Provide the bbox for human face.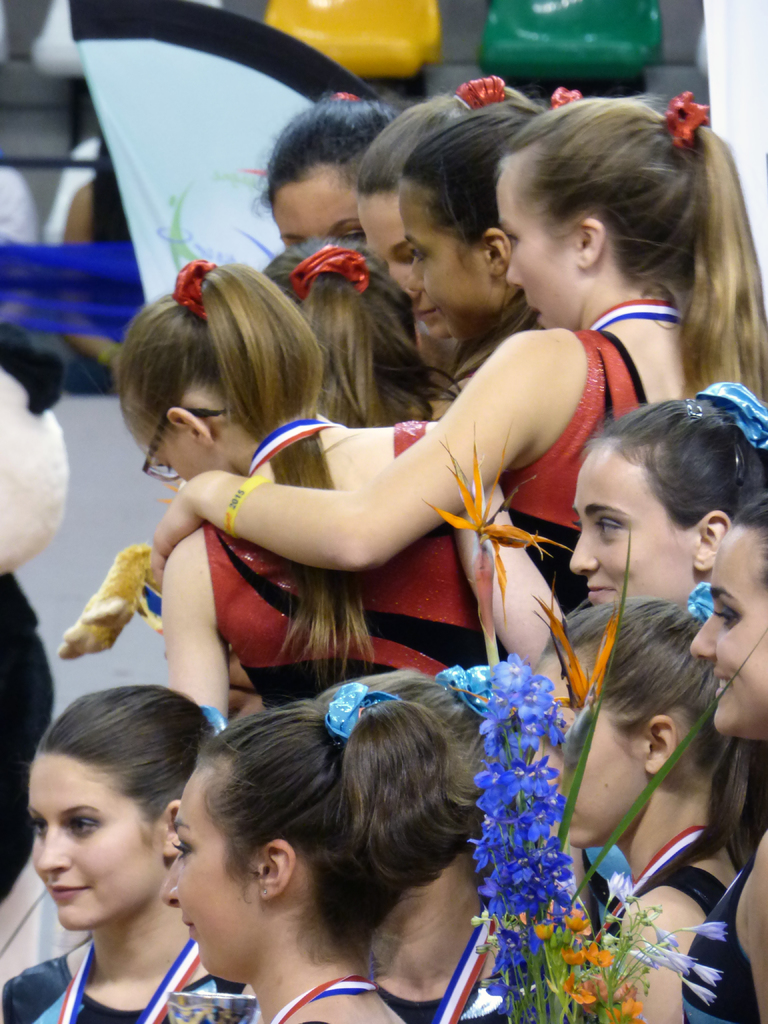
bbox=(276, 179, 374, 241).
